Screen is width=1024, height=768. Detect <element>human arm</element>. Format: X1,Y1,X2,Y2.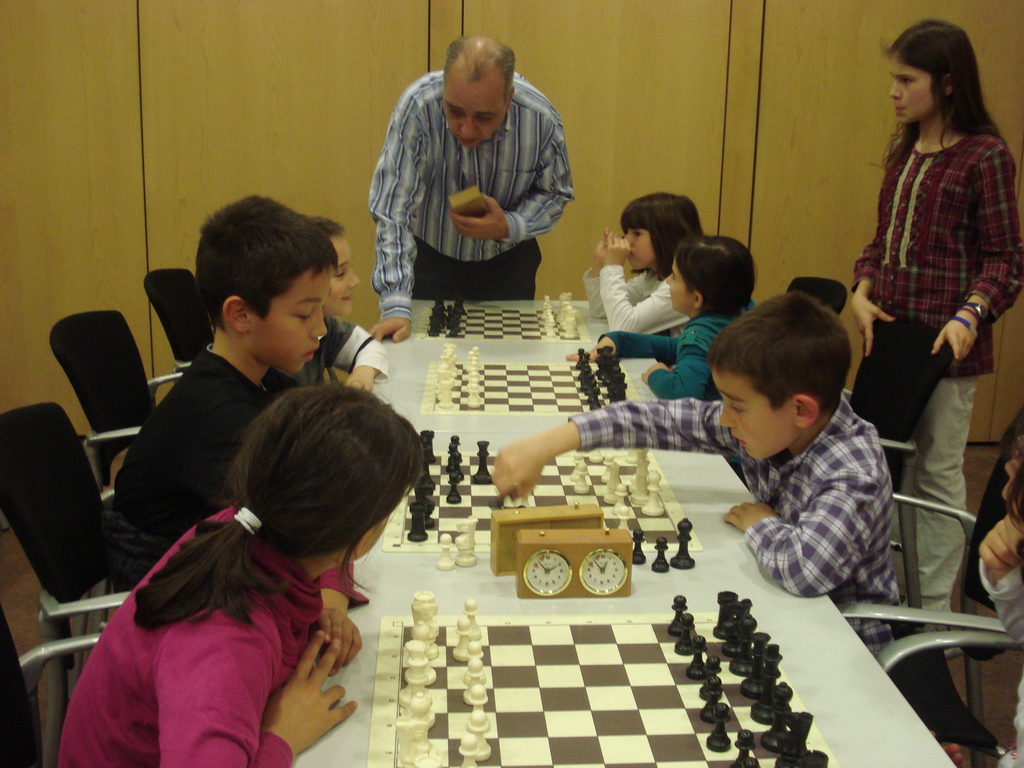
847,241,895,358.
